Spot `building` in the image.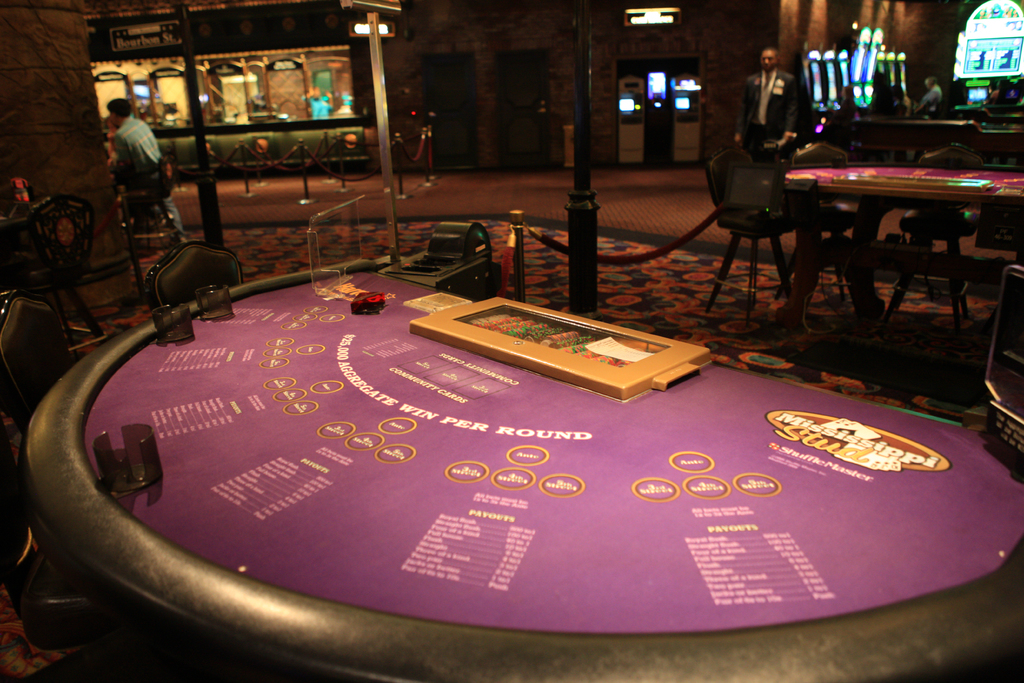
`building` found at left=0, top=0, right=1023, bottom=682.
